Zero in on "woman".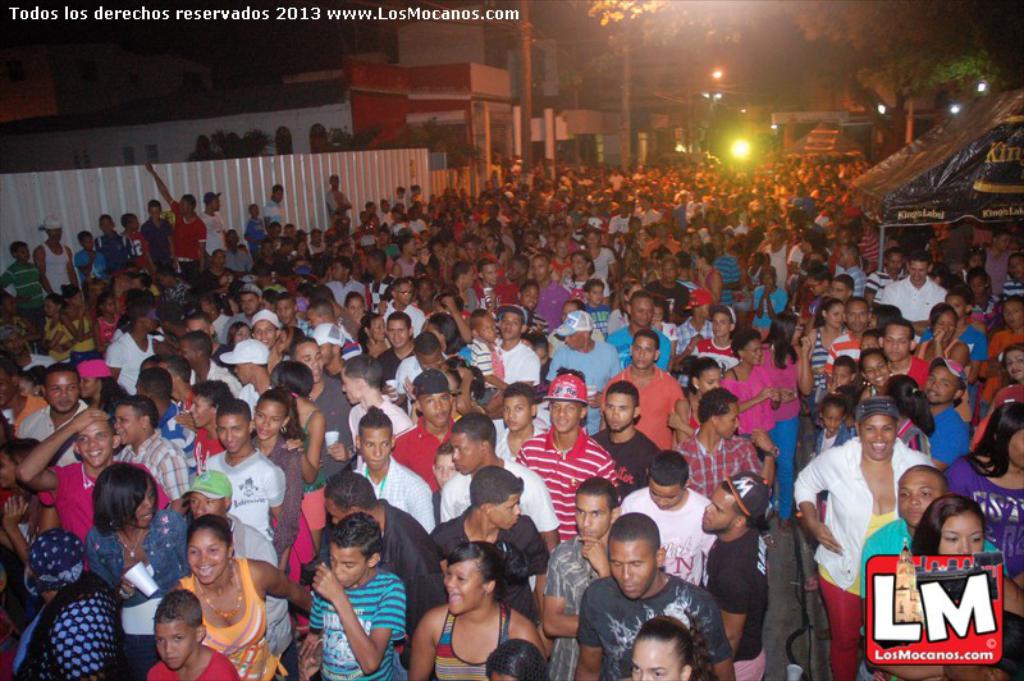
Zeroed in: {"x1": 920, "y1": 301, "x2": 973, "y2": 424}.
